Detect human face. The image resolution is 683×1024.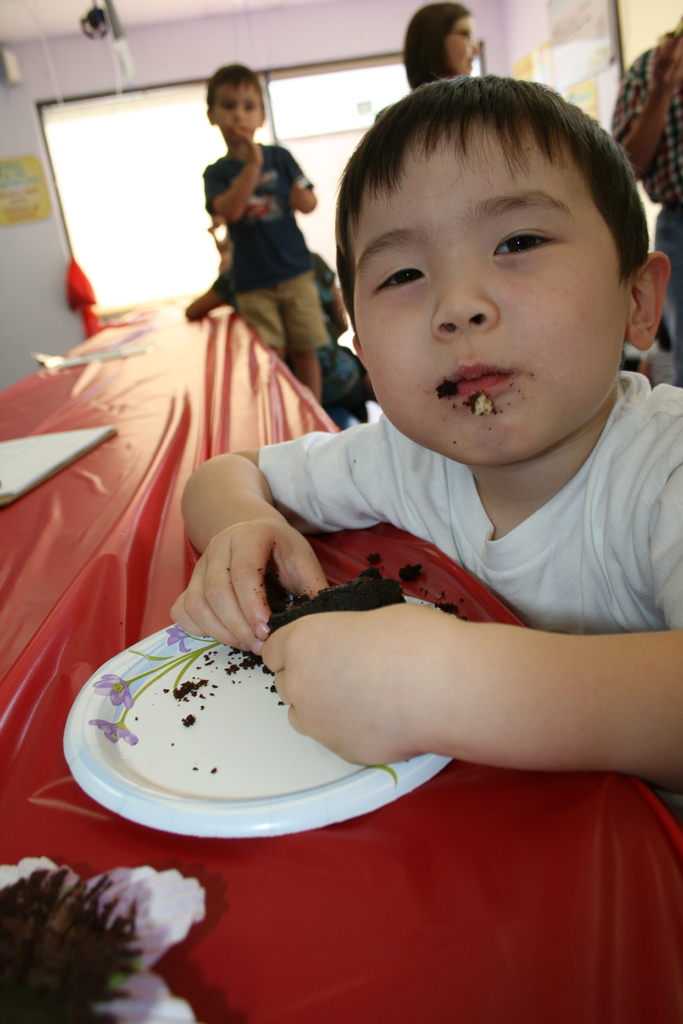
x1=442, y1=15, x2=481, y2=72.
